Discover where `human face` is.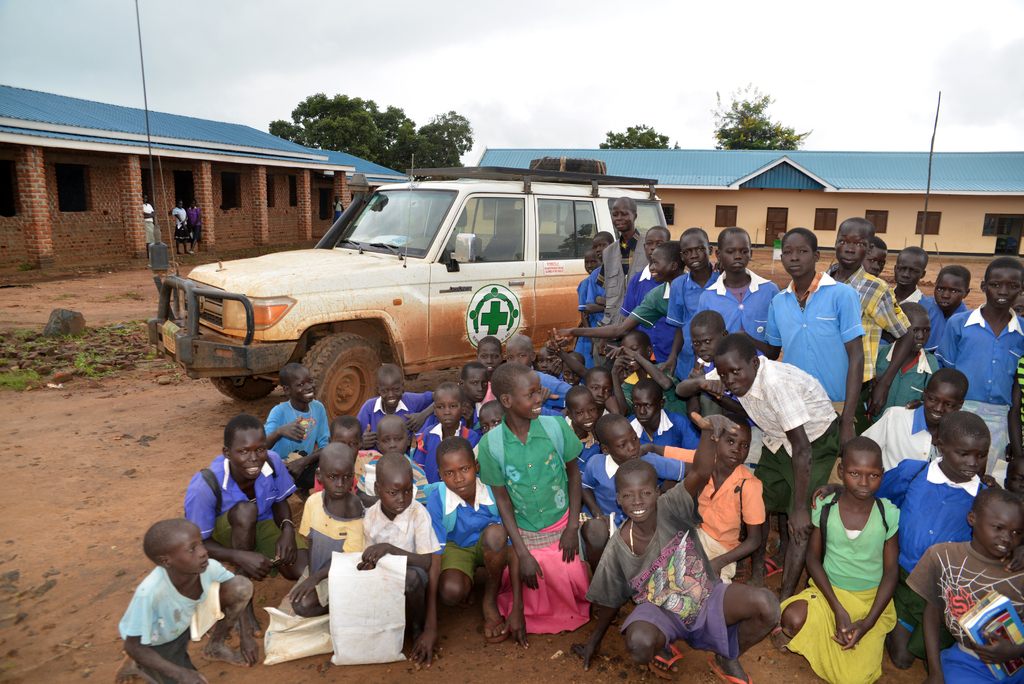
Discovered at (left=645, top=248, right=675, bottom=284).
